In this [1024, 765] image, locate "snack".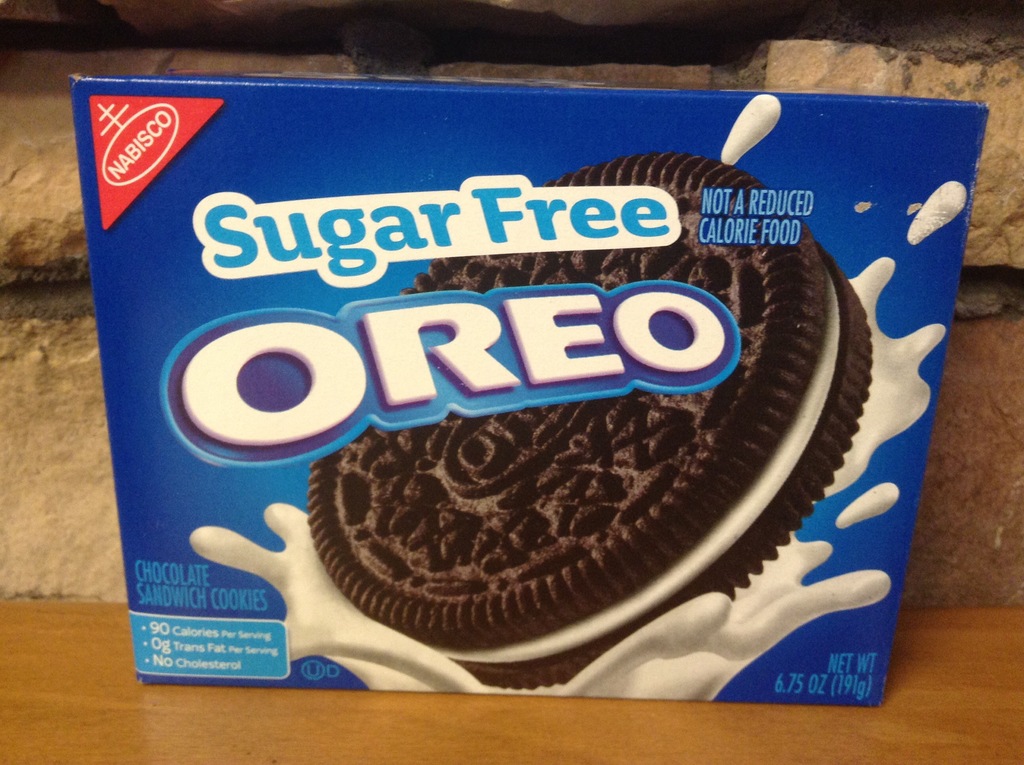
Bounding box: detection(305, 150, 872, 691).
